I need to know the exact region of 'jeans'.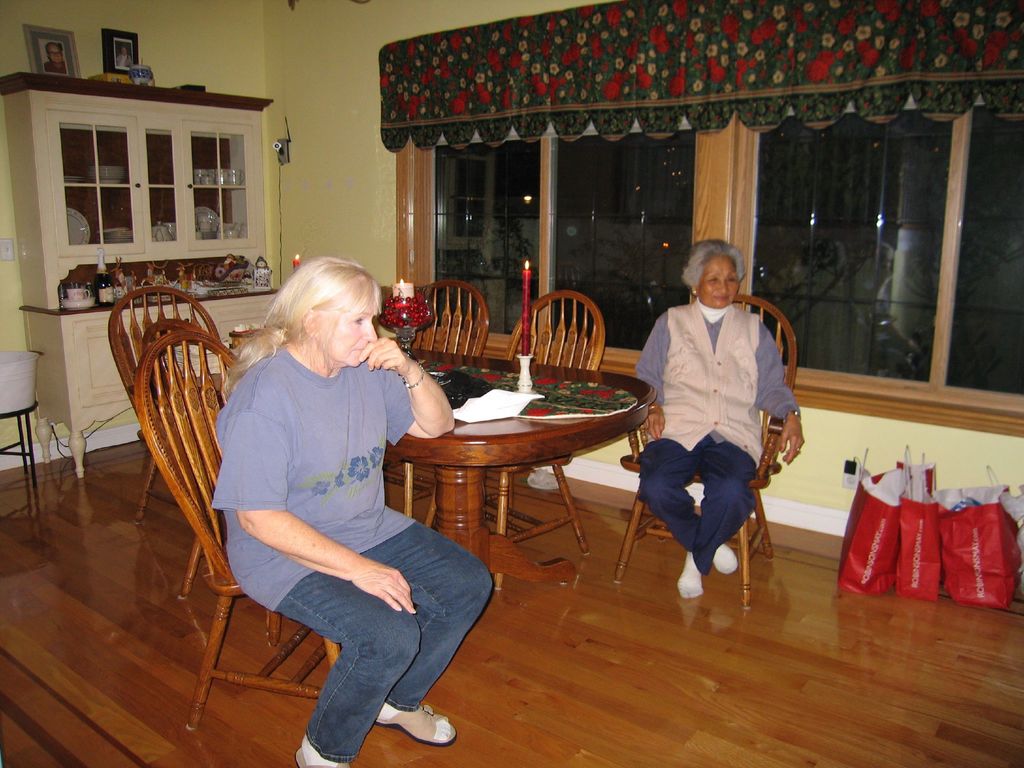
Region: 213,506,498,756.
